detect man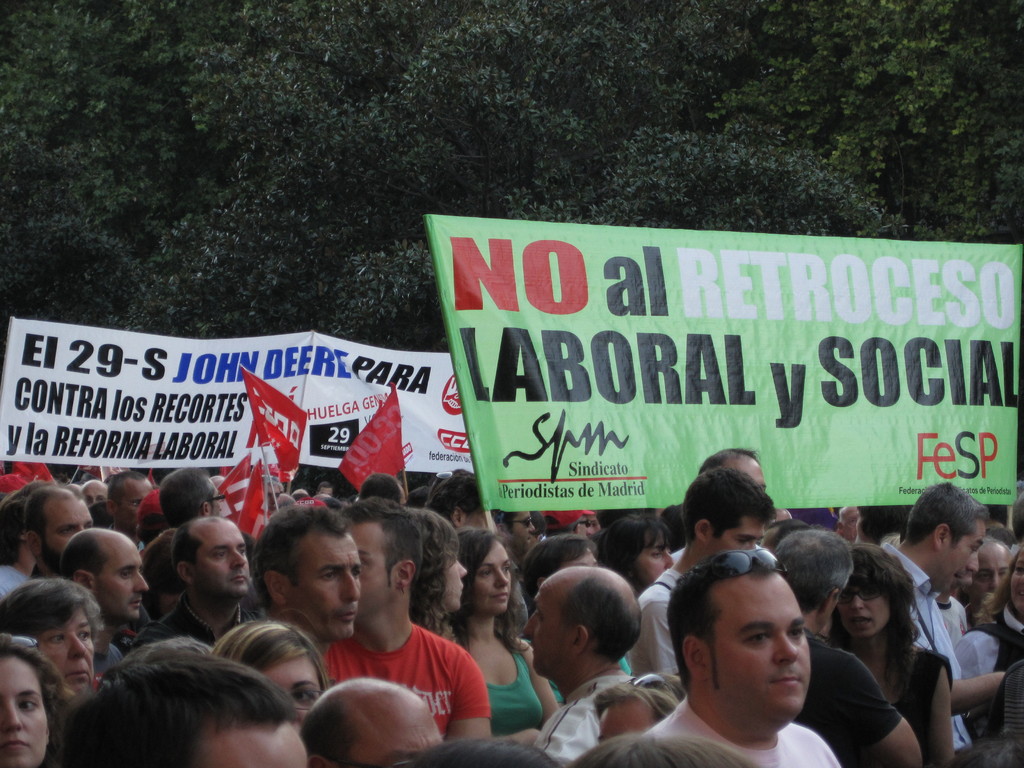
[left=251, top=503, right=362, bottom=695]
